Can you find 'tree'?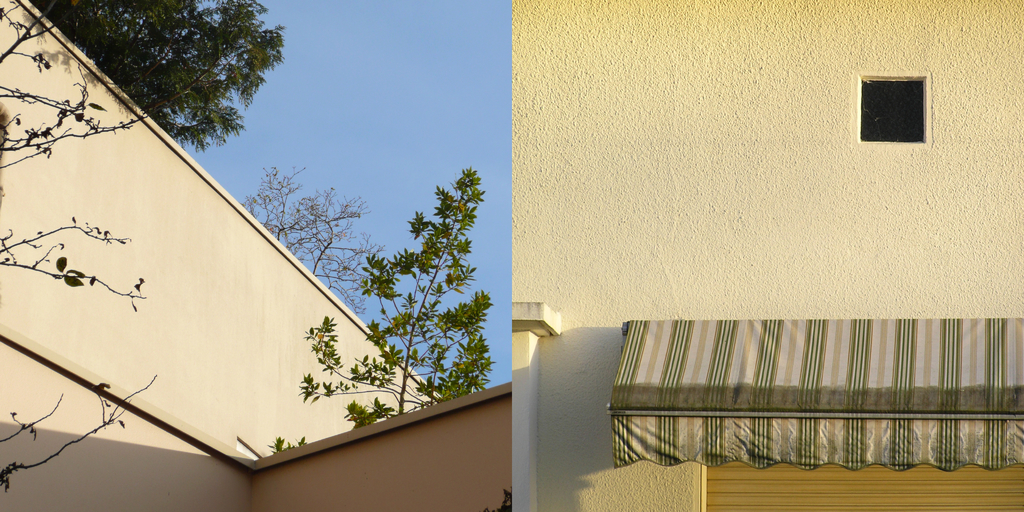
Yes, bounding box: crop(0, 0, 227, 497).
